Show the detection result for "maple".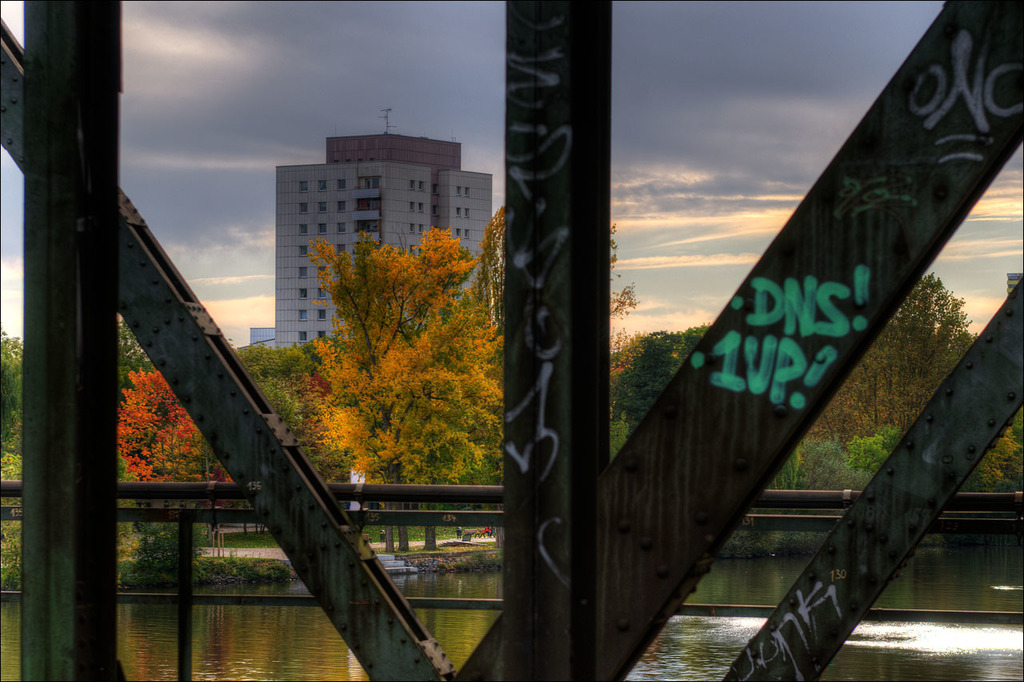
[469, 212, 637, 403].
